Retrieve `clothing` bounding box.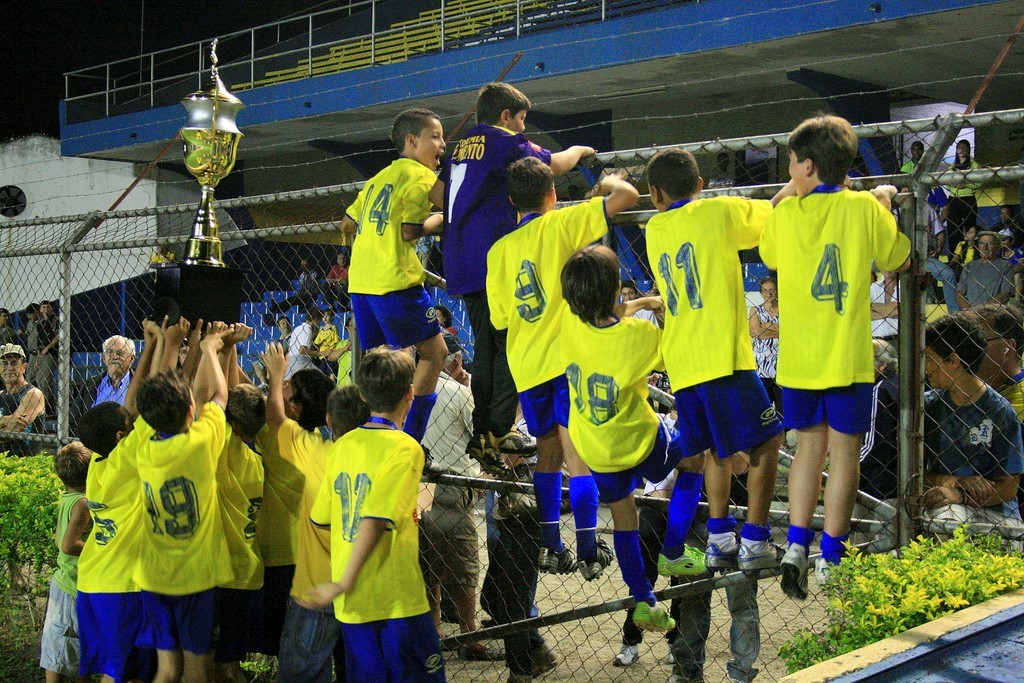
Bounding box: 438,328,456,349.
